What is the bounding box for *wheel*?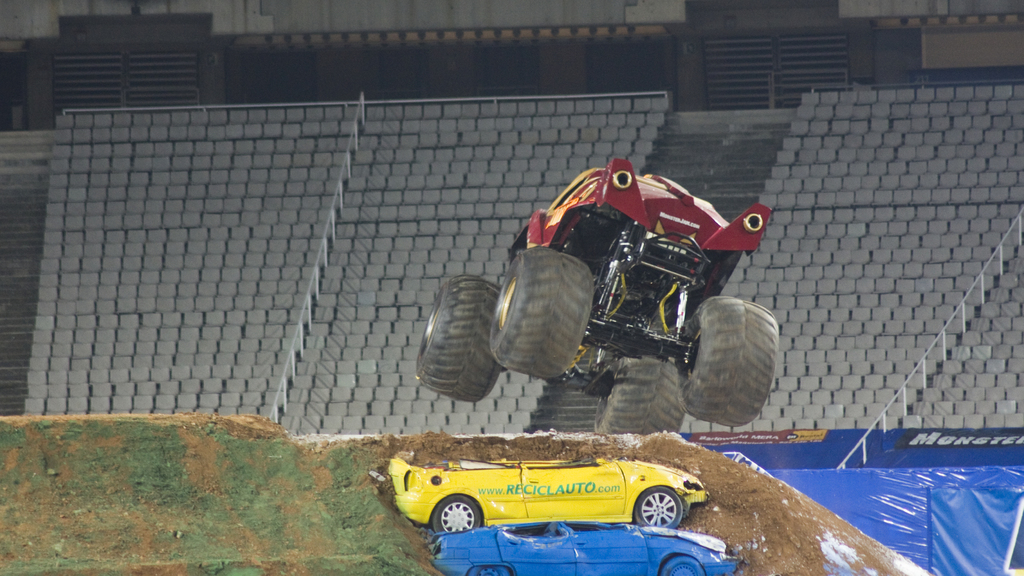
x1=594, y1=356, x2=689, y2=430.
